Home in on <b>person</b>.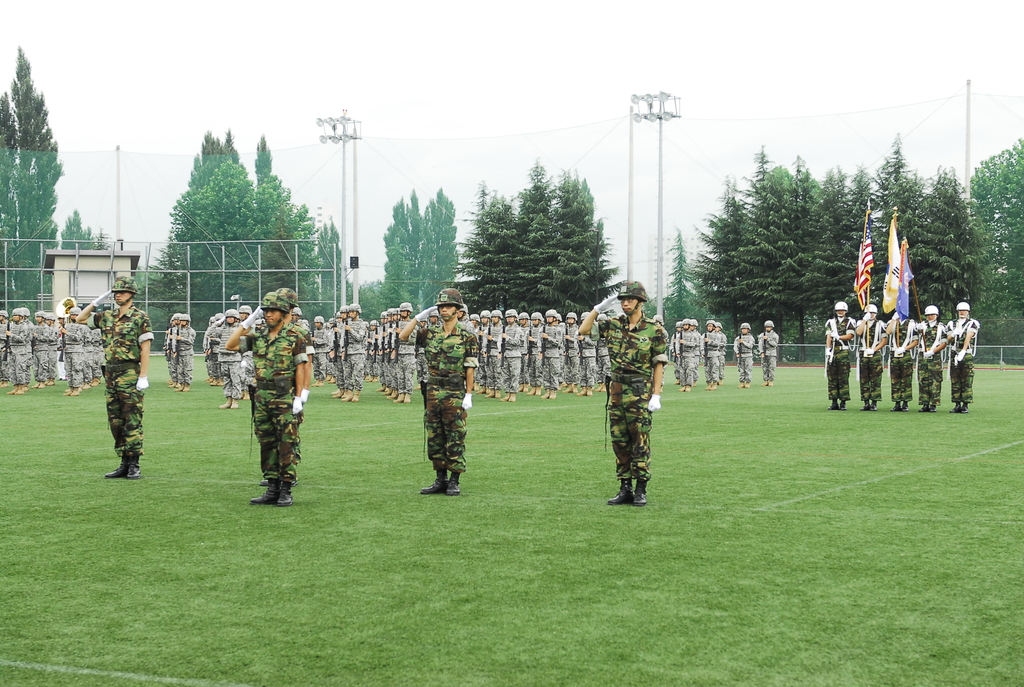
Homed in at (x1=595, y1=279, x2=673, y2=512).
